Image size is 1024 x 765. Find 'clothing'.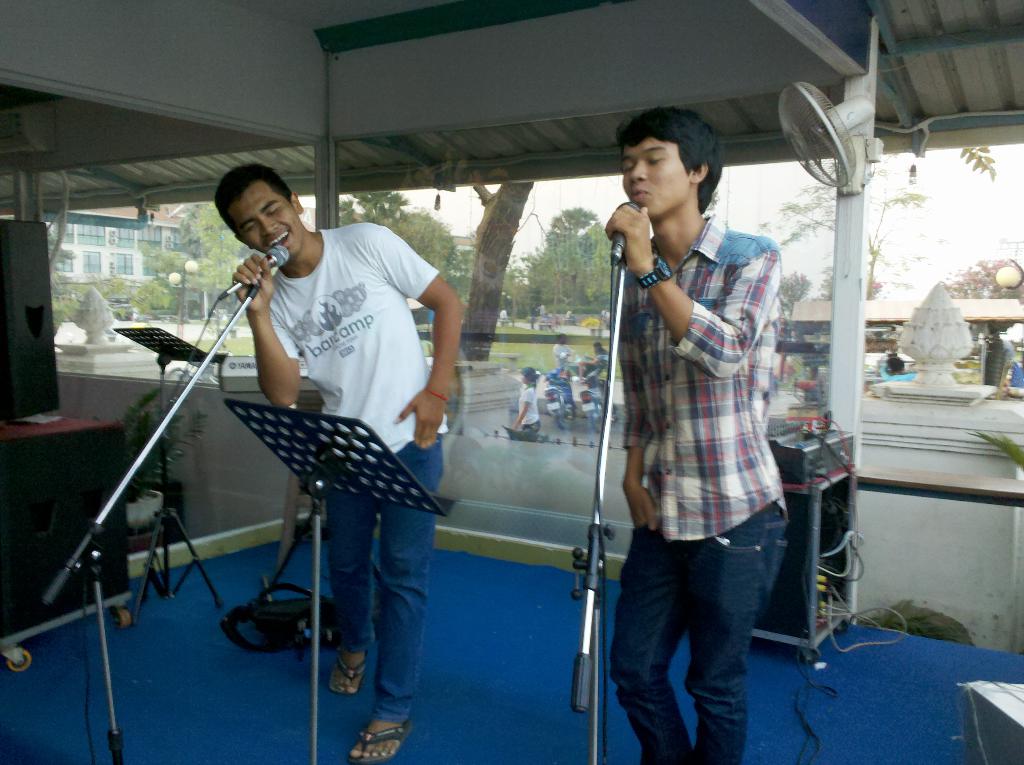
rect(248, 224, 438, 725).
